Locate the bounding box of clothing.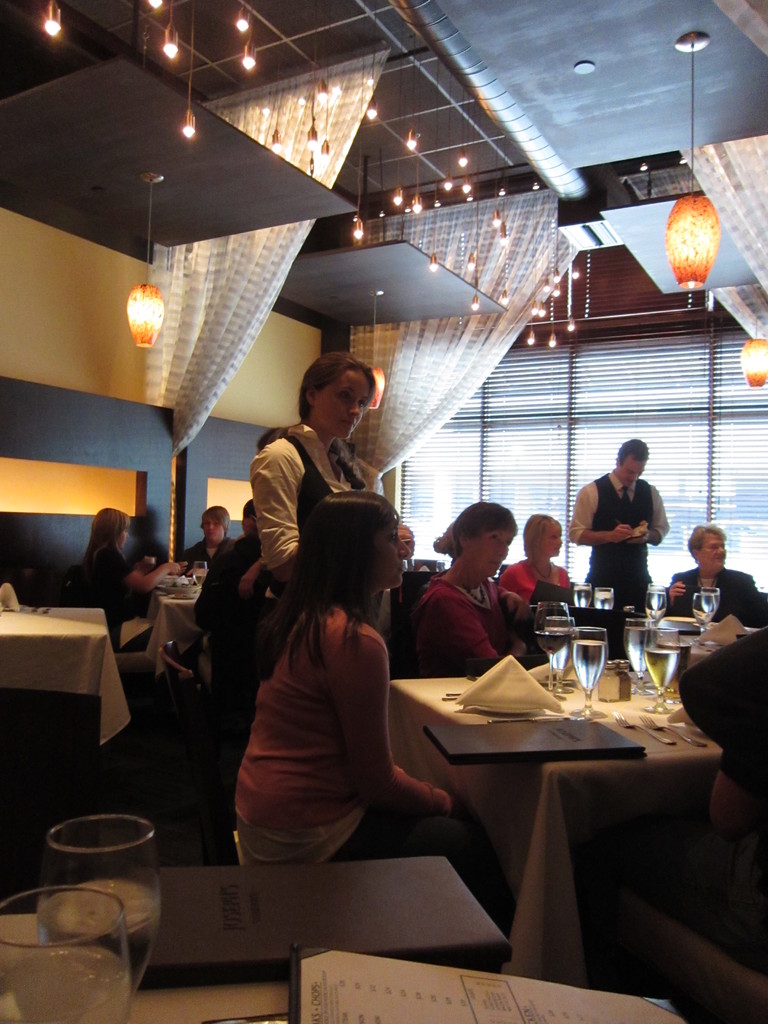
Bounding box: <region>652, 559, 767, 629</region>.
